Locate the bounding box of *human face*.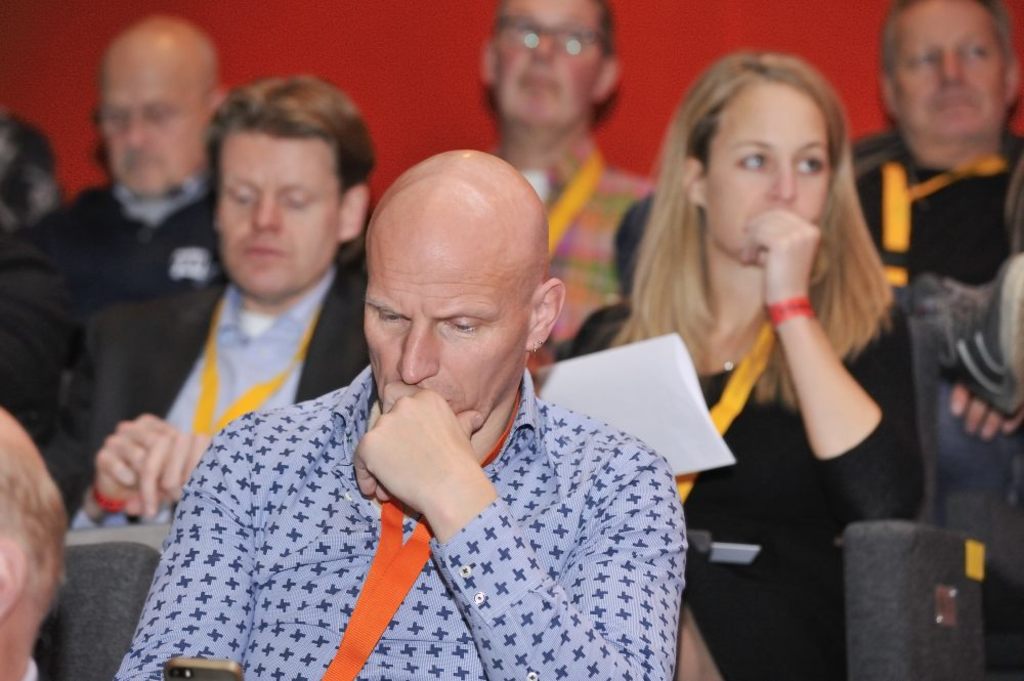
Bounding box: (left=708, top=84, right=829, bottom=264).
